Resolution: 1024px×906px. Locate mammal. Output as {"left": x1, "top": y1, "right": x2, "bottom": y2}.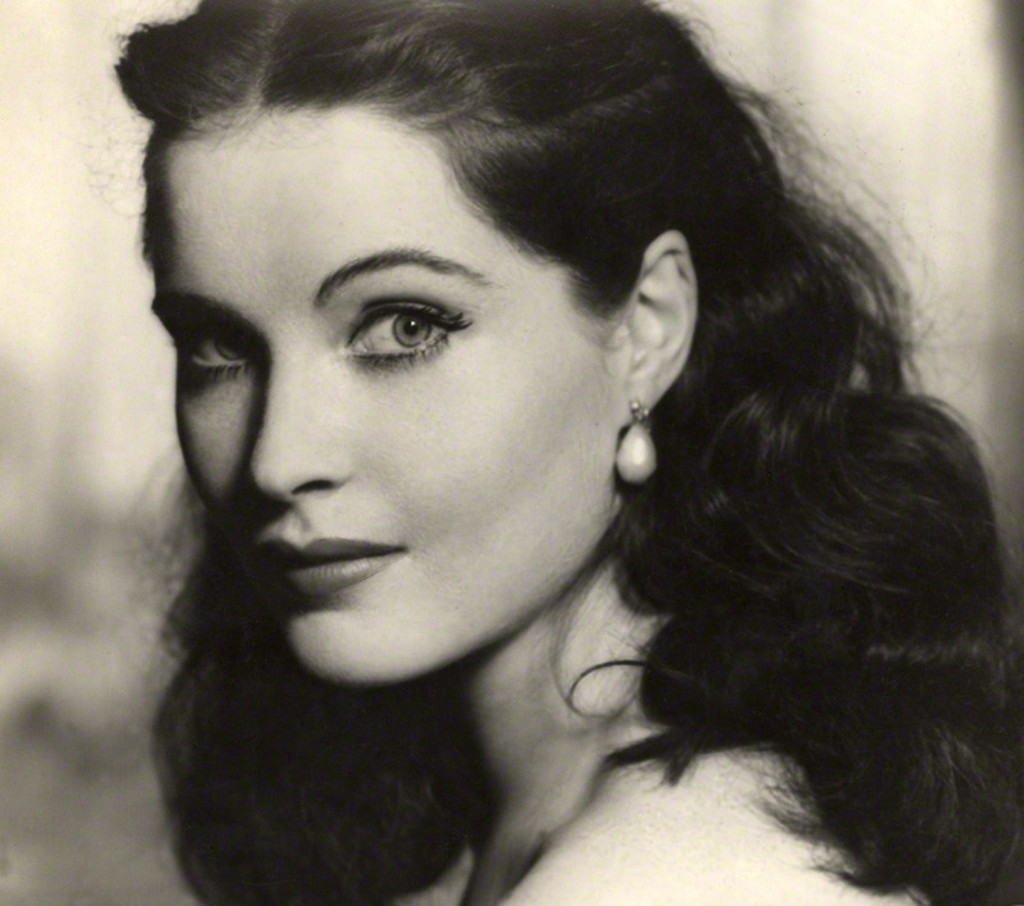
{"left": 76, "top": 0, "right": 950, "bottom": 884}.
